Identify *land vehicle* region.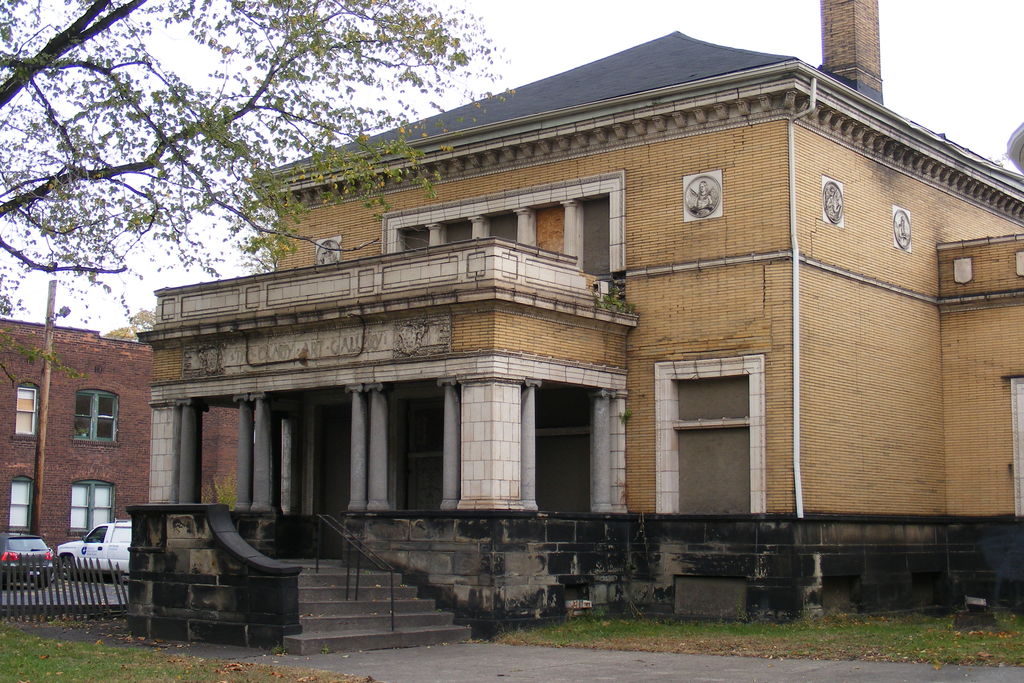
Region: region(0, 529, 51, 588).
